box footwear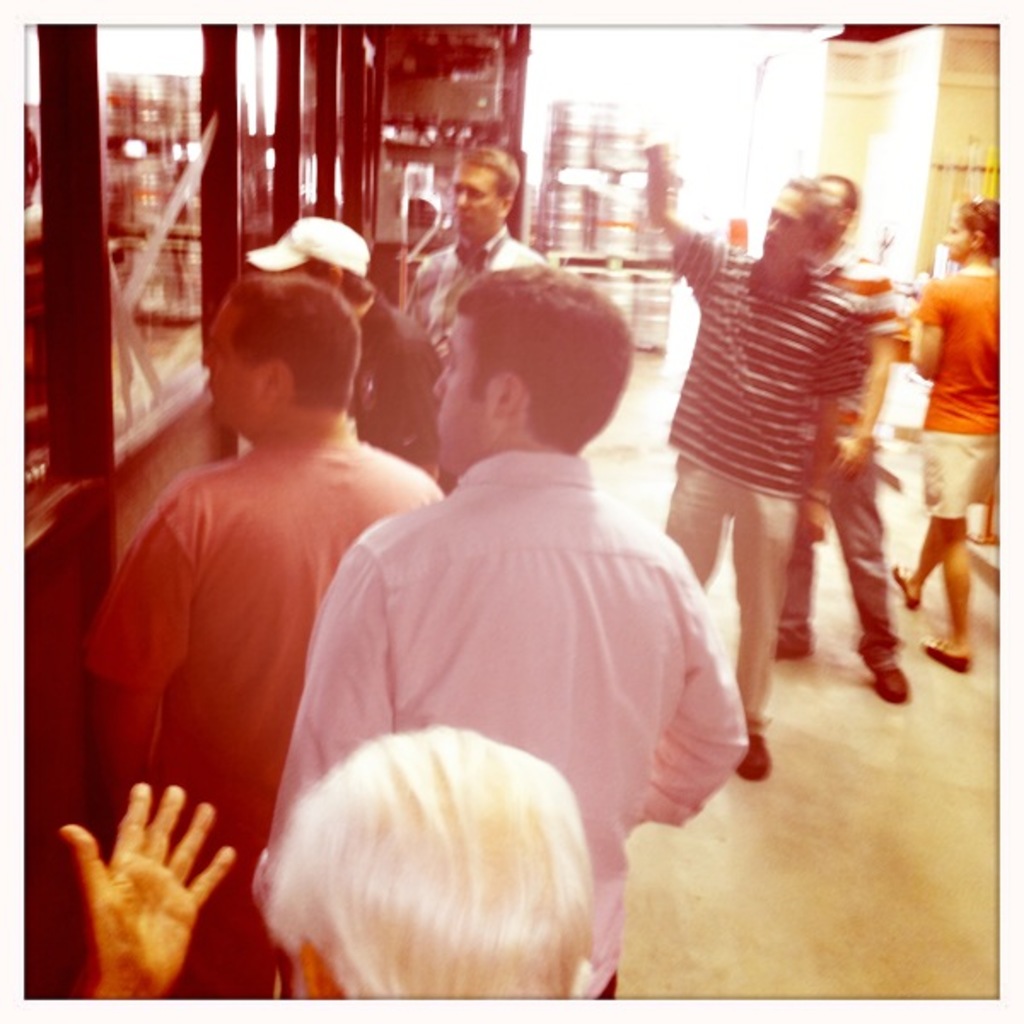
918,631,971,672
